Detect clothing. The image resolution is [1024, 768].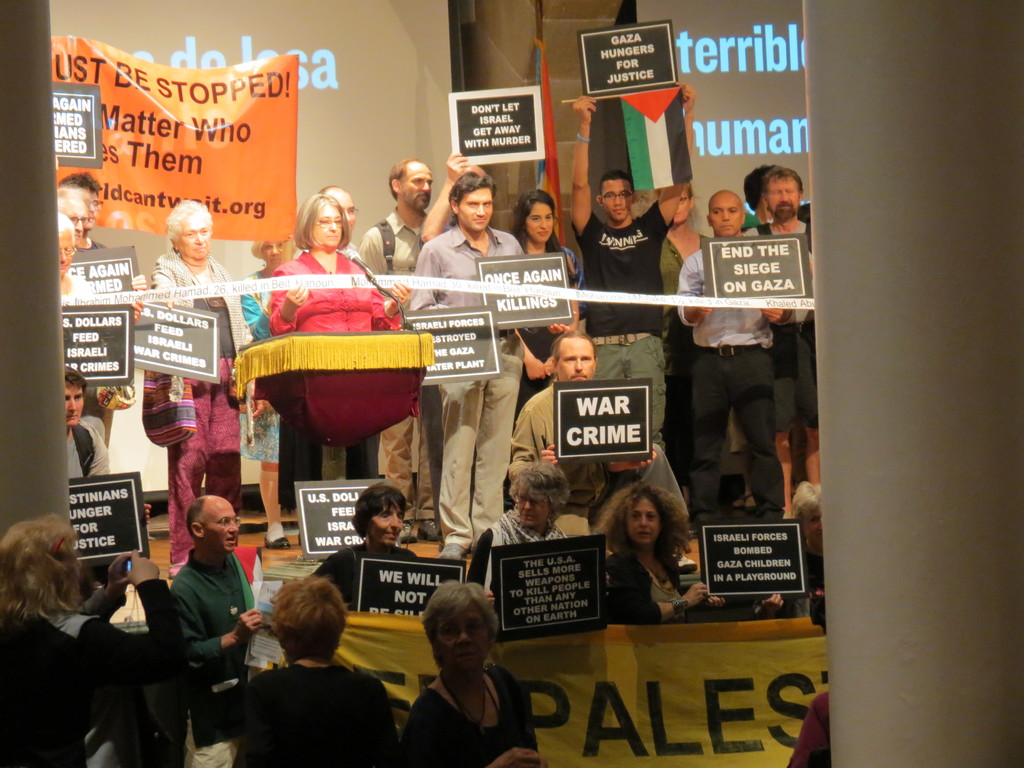
<region>9, 610, 111, 767</region>.
